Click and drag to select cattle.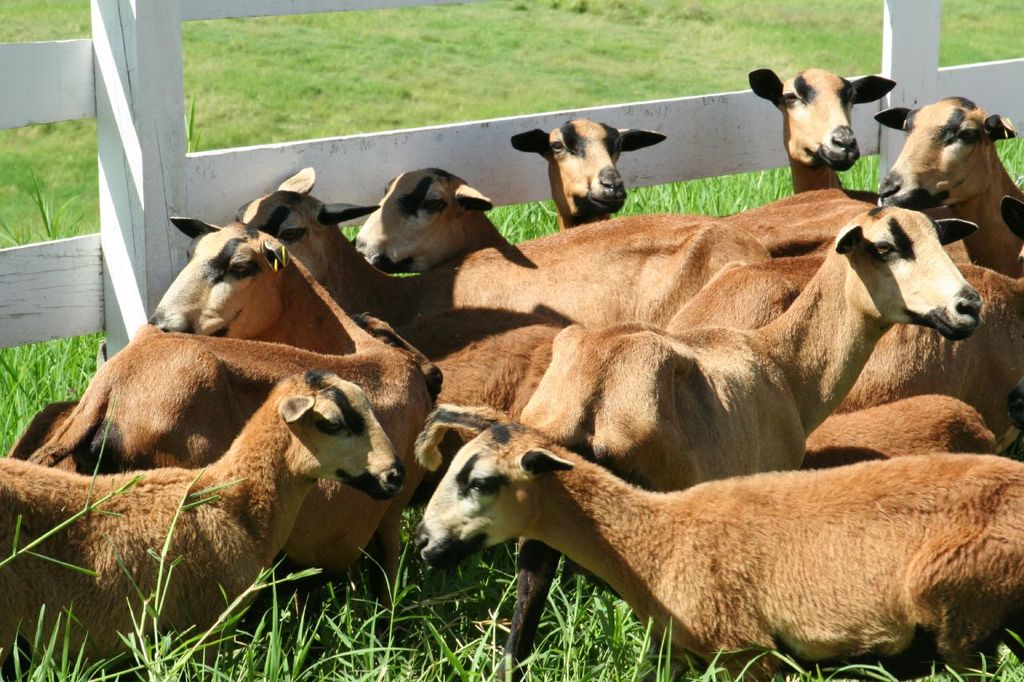
Selection: region(413, 420, 1023, 681).
